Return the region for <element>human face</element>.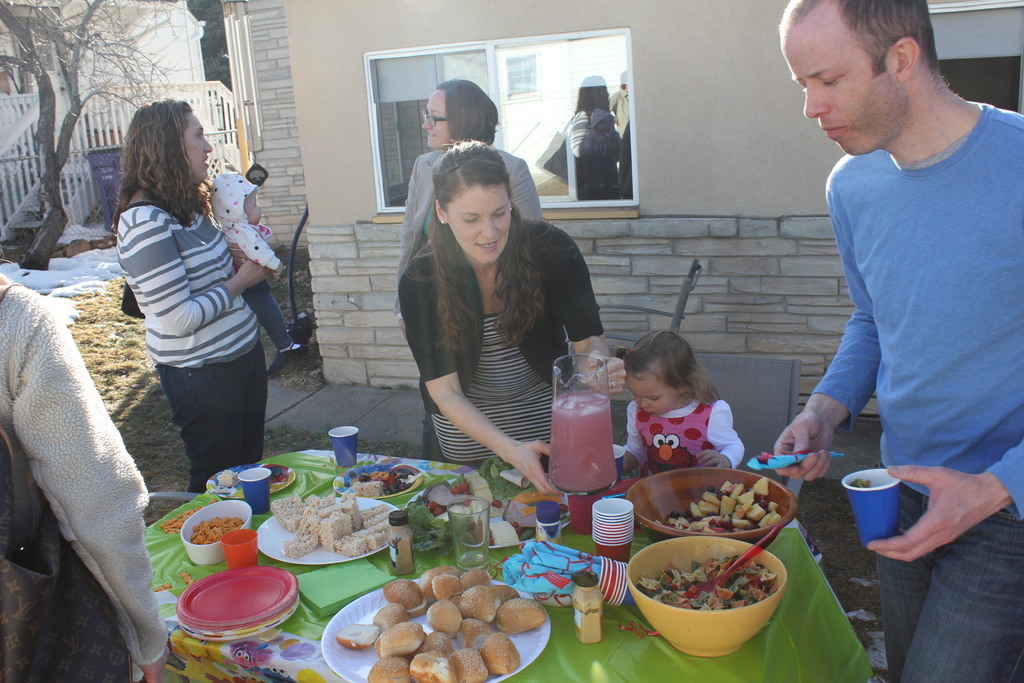
[left=442, top=179, right=513, bottom=266].
